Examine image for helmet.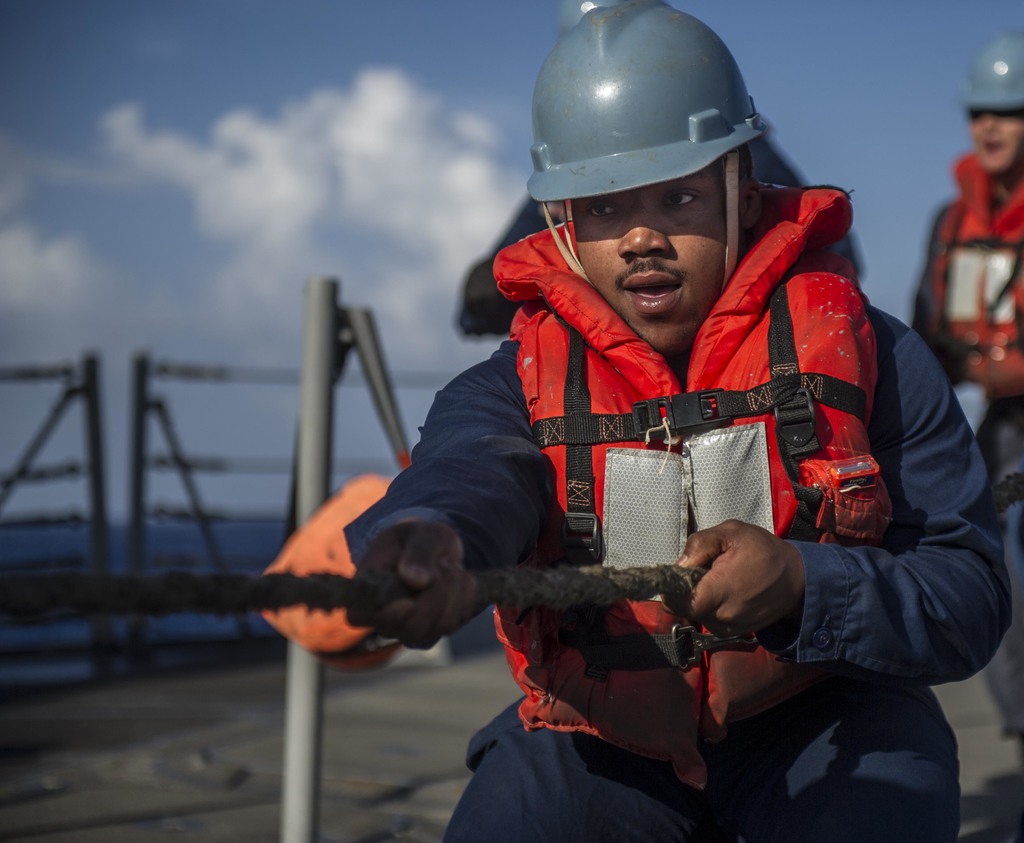
Examination result: bbox(542, 19, 806, 258).
